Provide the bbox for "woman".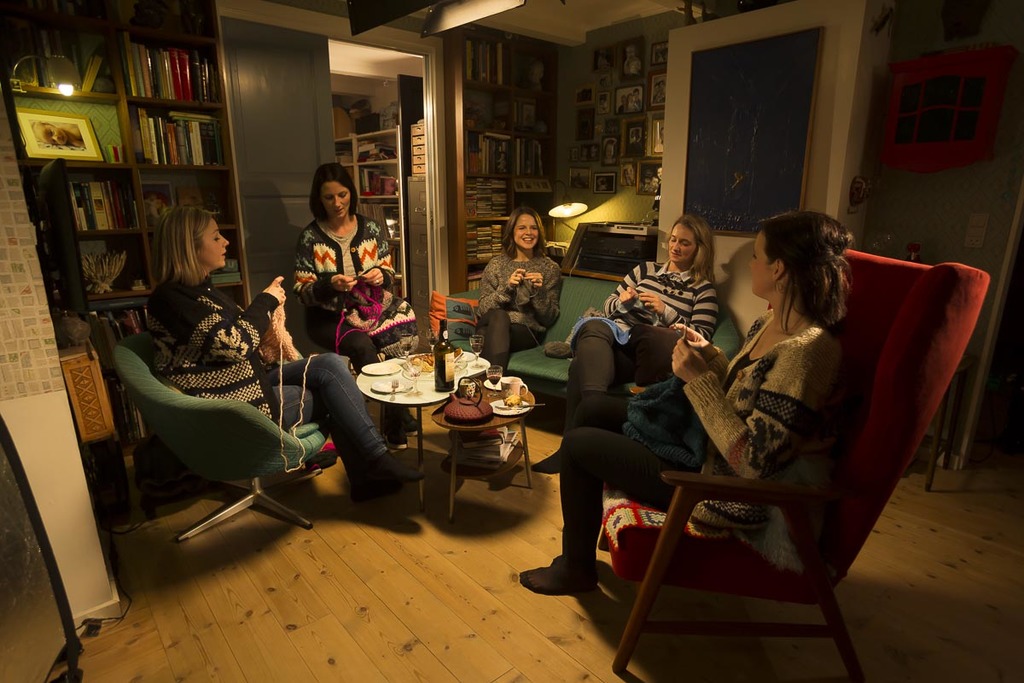
[left=514, top=208, right=849, bottom=598].
